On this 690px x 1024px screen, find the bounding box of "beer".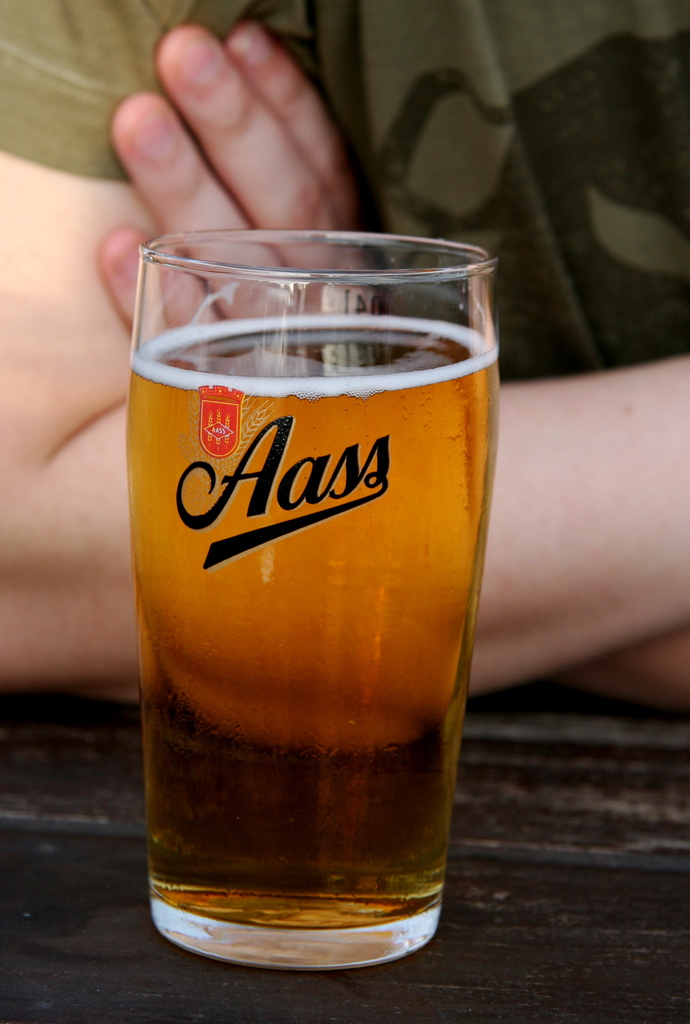
Bounding box: (129,209,529,1005).
